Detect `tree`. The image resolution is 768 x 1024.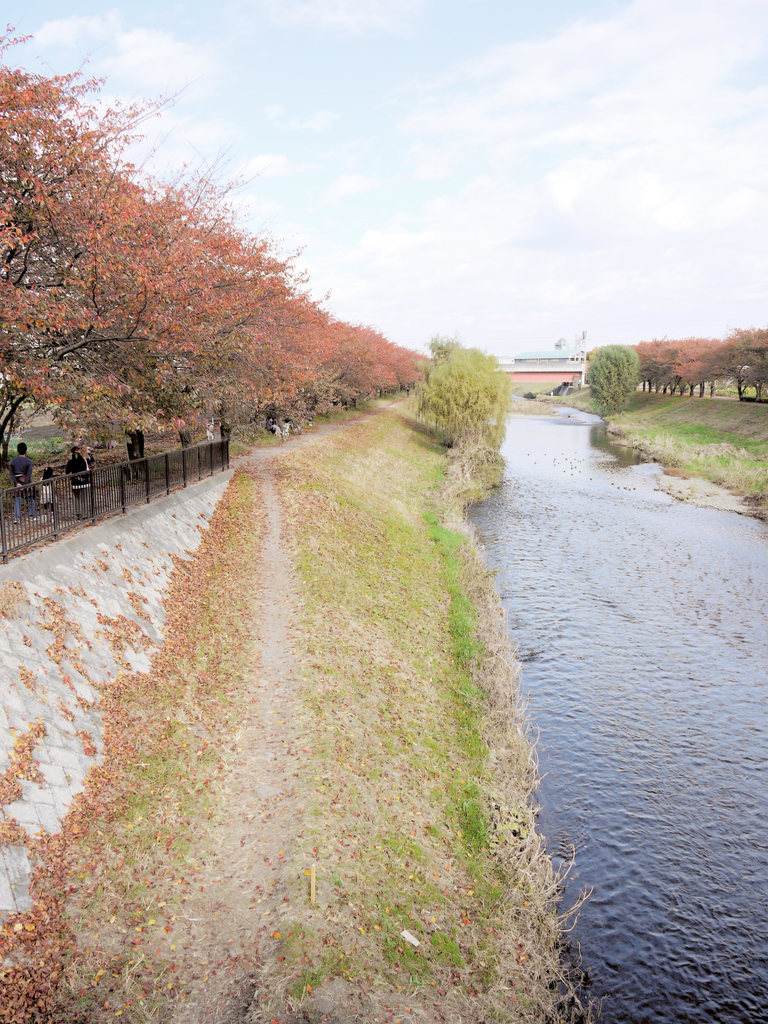
(407,316,516,451).
